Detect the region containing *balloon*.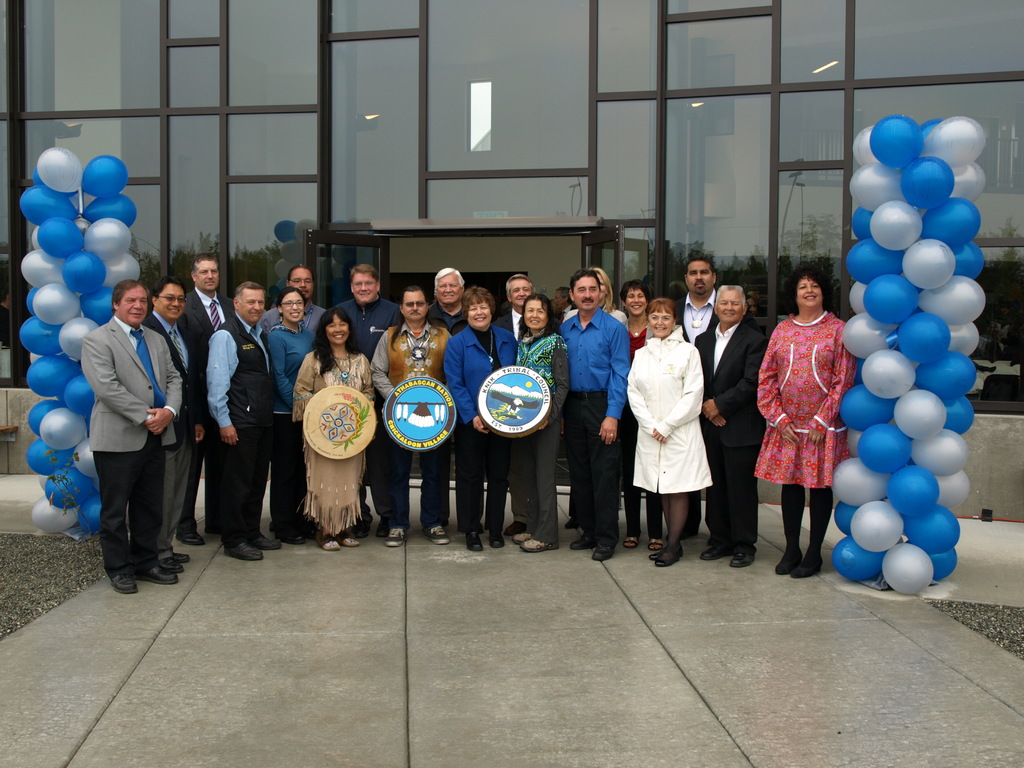
[x1=857, y1=209, x2=879, y2=241].
